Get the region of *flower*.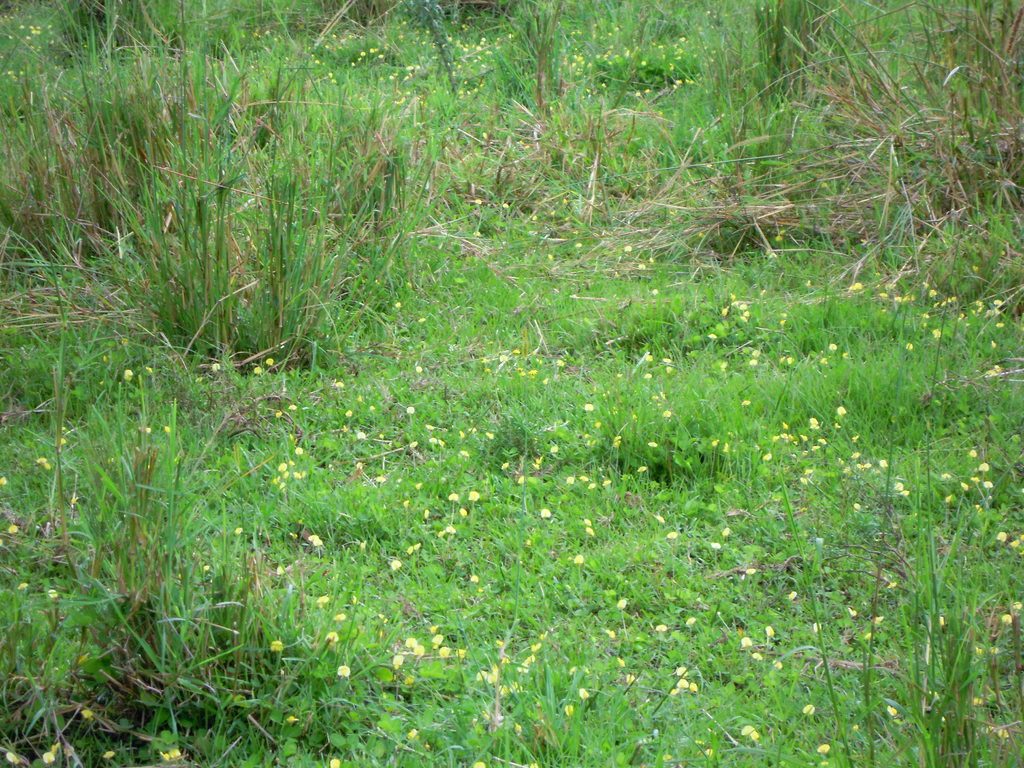
962:479:967:491.
